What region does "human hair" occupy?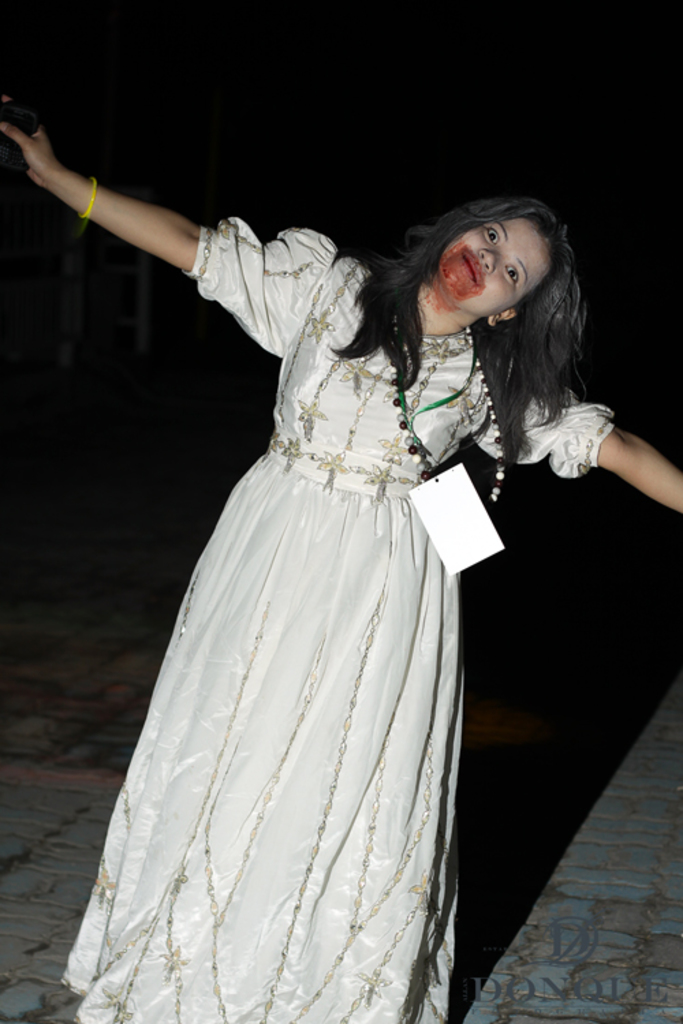
(left=387, top=172, right=601, bottom=459).
